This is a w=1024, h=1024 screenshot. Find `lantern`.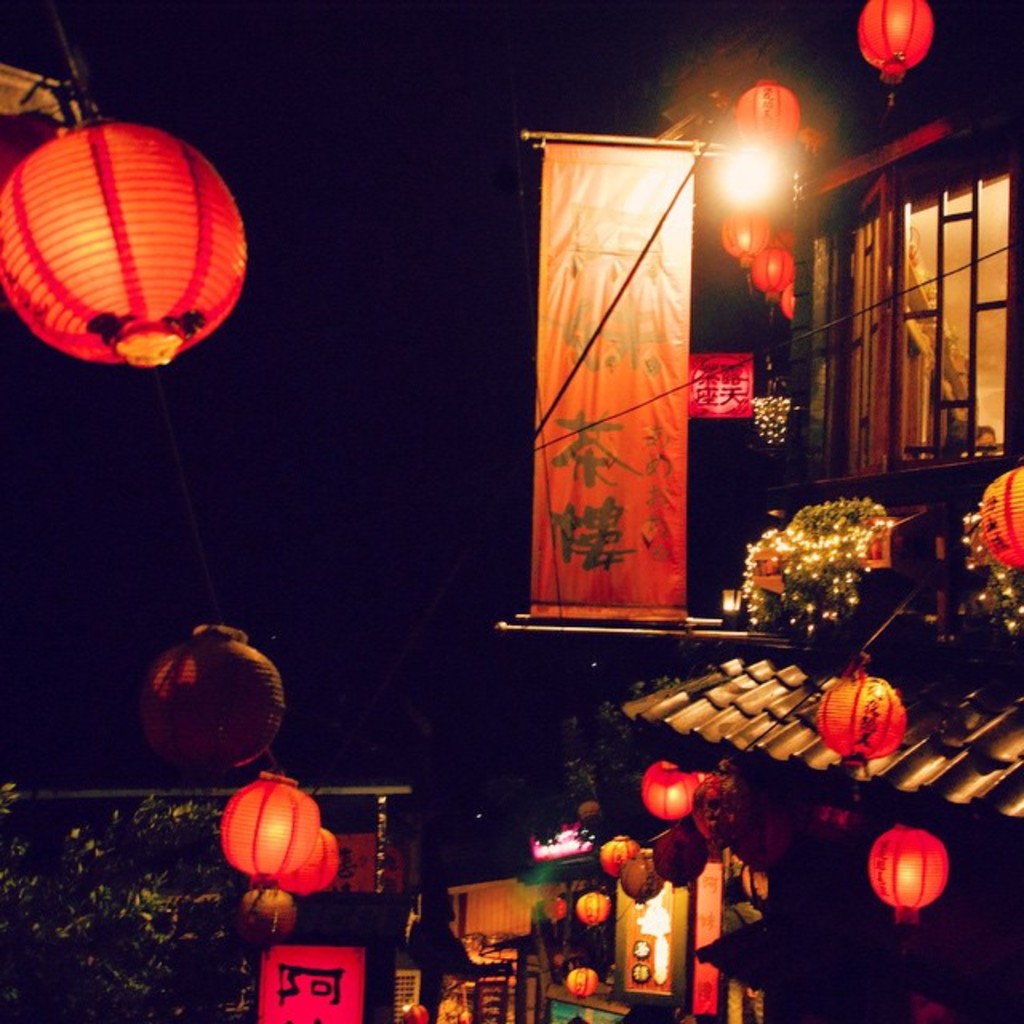
Bounding box: pyautogui.locateOnScreen(859, 0, 930, 118).
